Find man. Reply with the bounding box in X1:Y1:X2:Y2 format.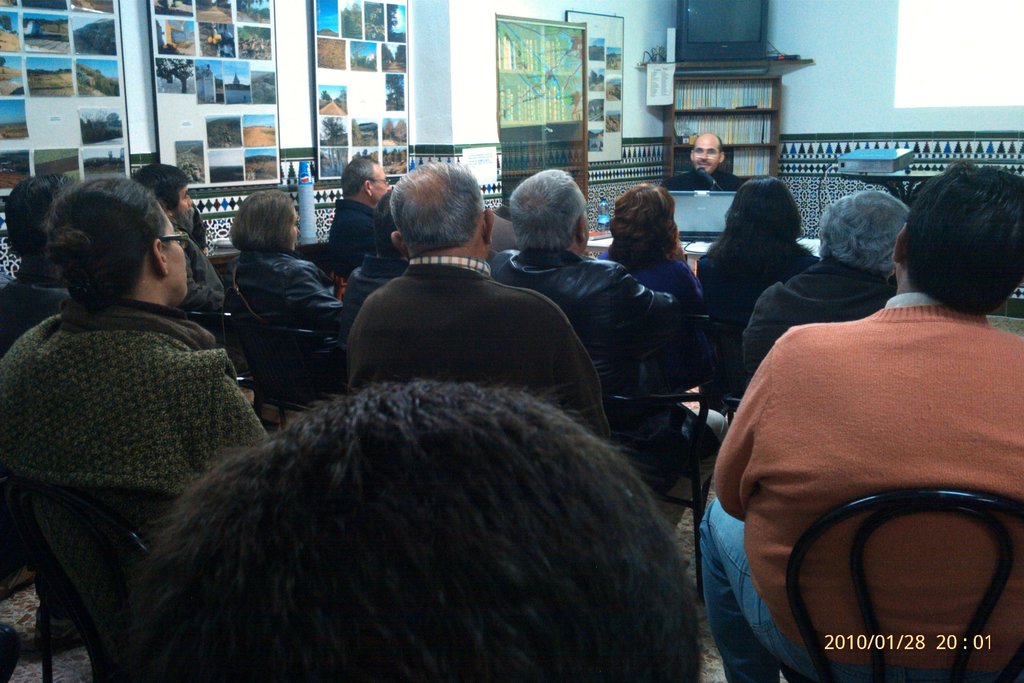
334:160:624:447.
